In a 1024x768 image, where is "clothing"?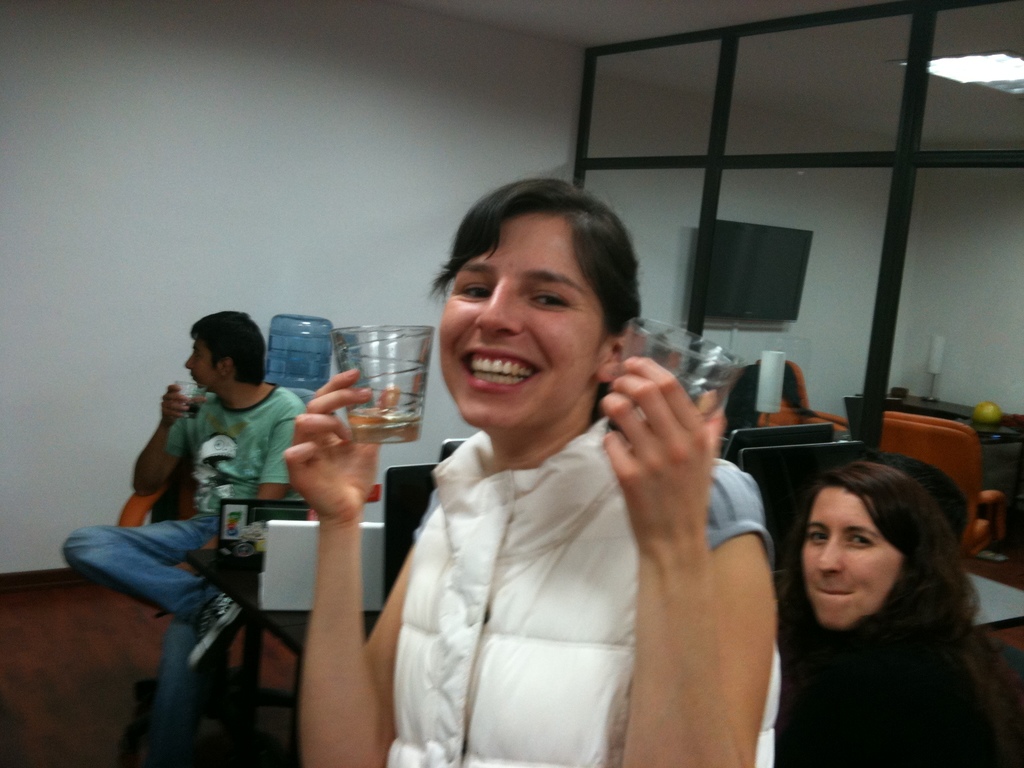
[780,597,1023,767].
